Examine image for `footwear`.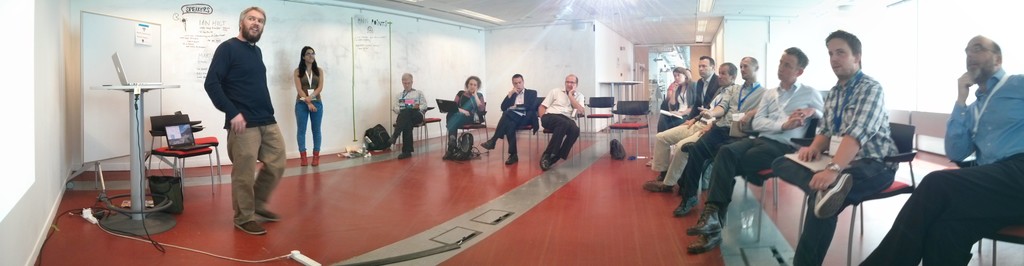
Examination result: BBox(540, 155, 545, 167).
